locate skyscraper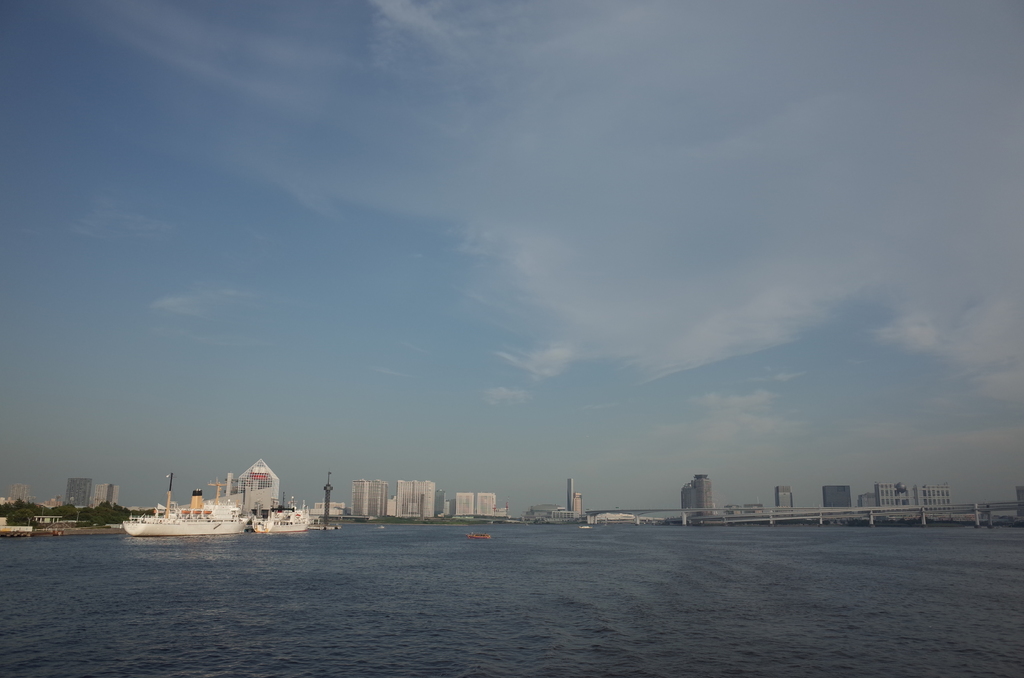
(386, 477, 429, 522)
